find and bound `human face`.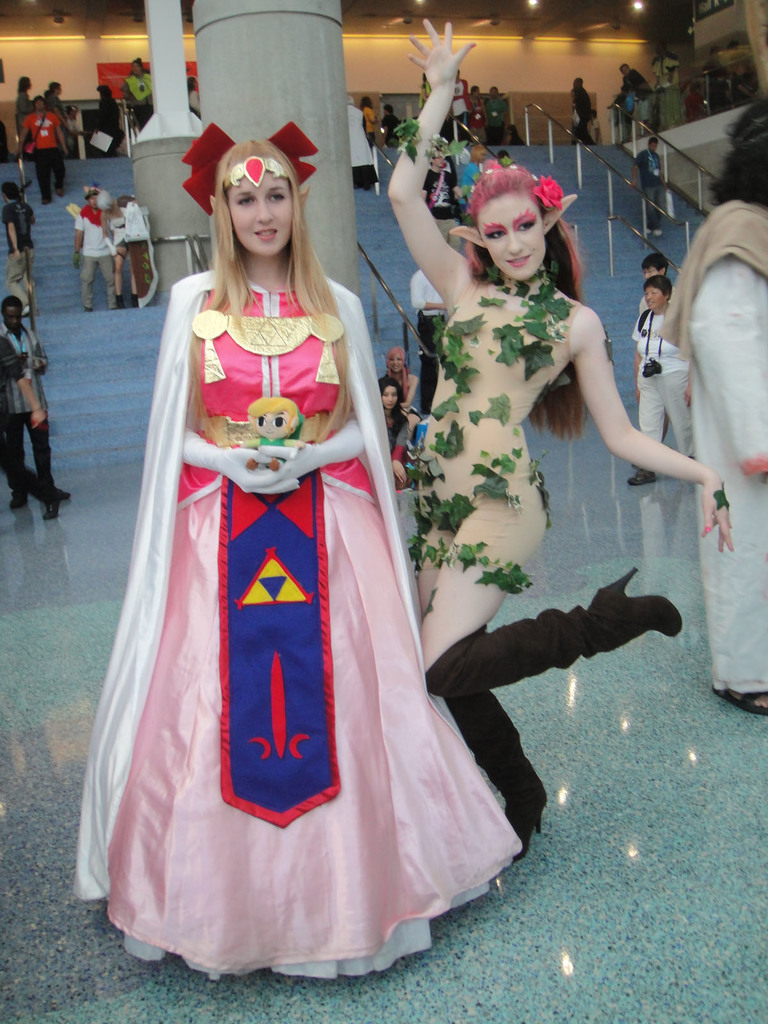
Bound: [x1=232, y1=180, x2=288, y2=250].
